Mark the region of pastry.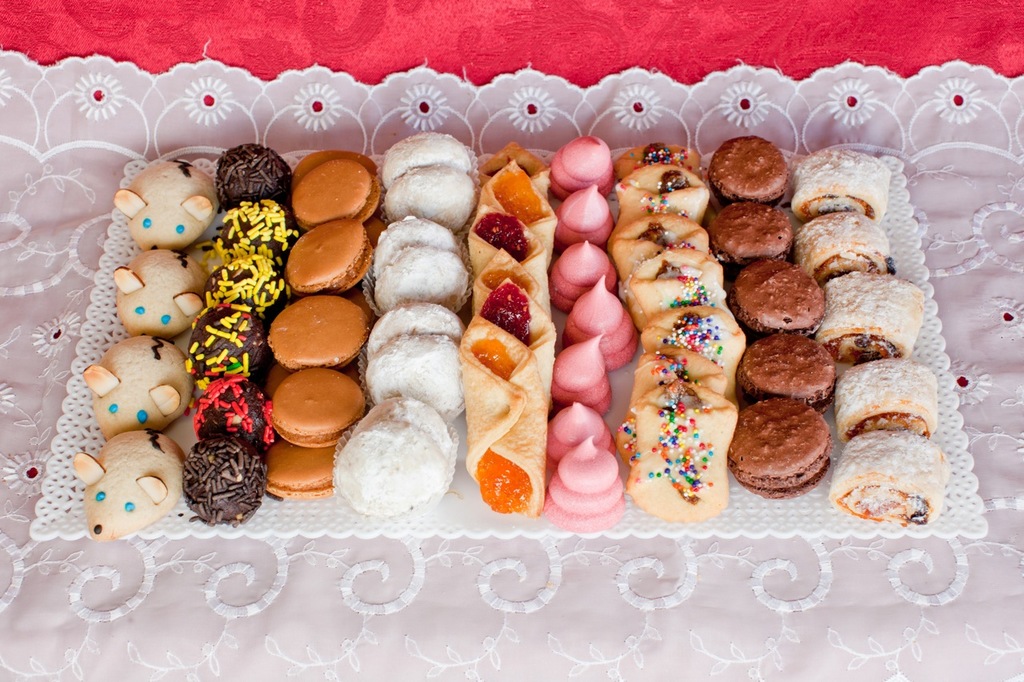
Region: BBox(712, 134, 786, 206).
